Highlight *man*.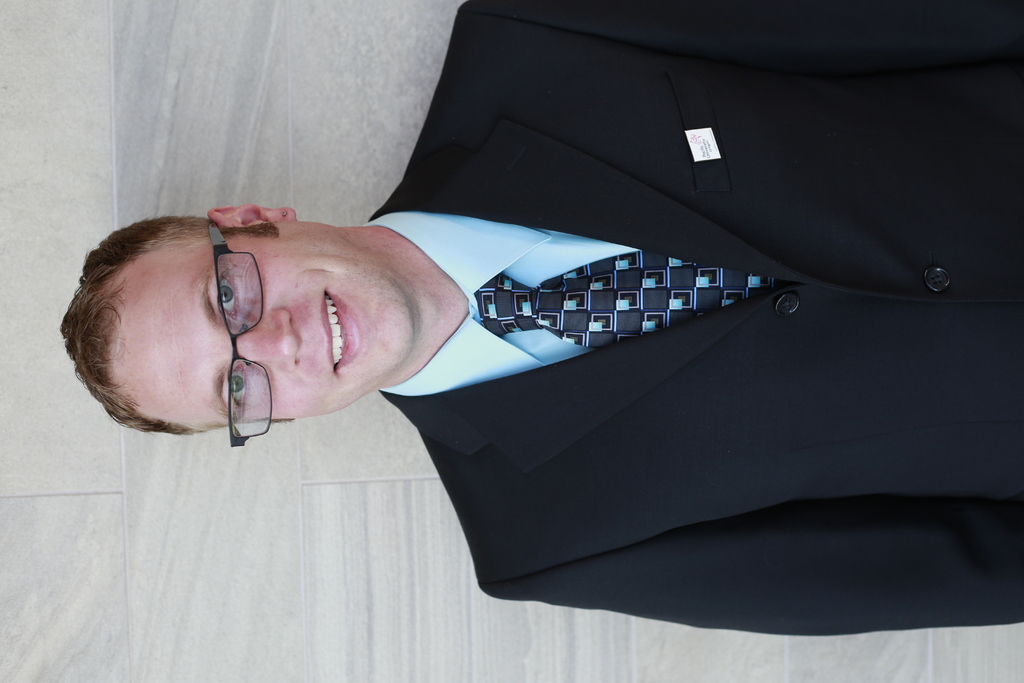
Highlighted region: 122/54/1012/622.
